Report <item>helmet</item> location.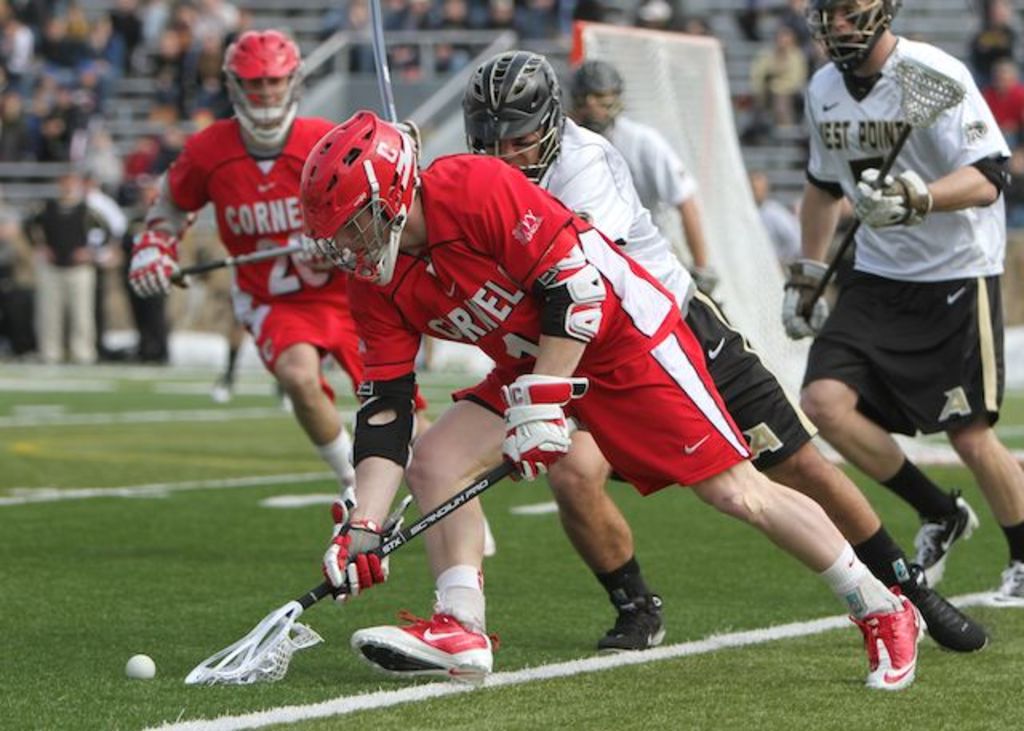
Report: {"left": 558, "top": 50, "right": 626, "bottom": 133}.
